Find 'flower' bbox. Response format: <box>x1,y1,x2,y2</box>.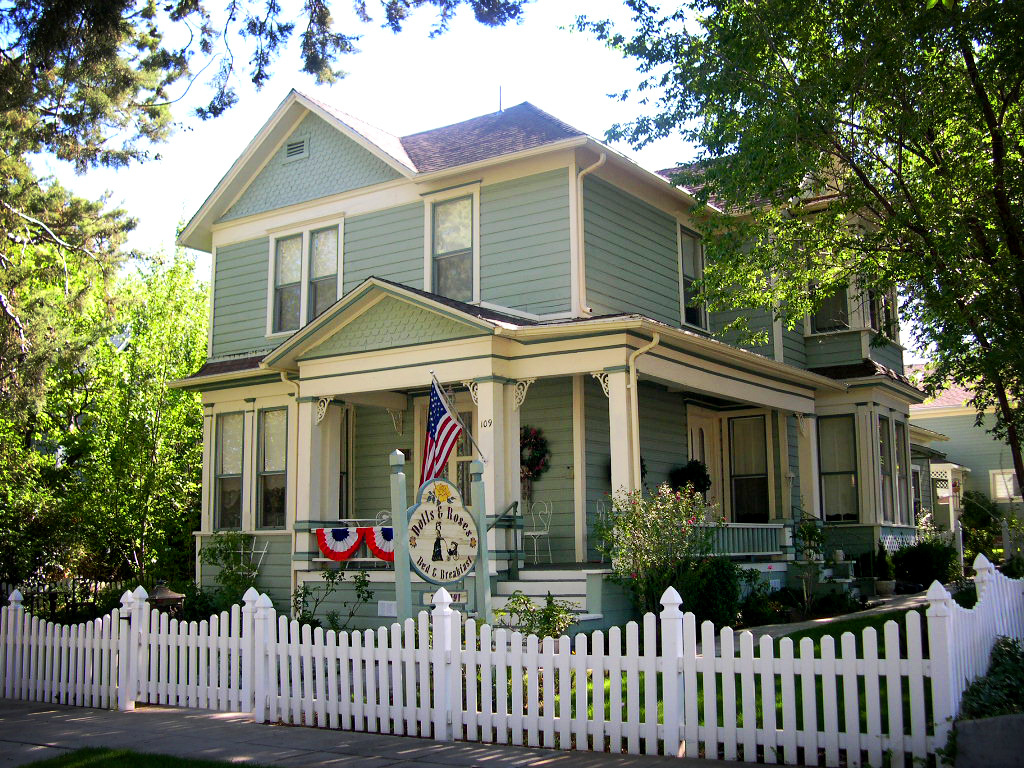
<box>676,493,680,503</box>.
